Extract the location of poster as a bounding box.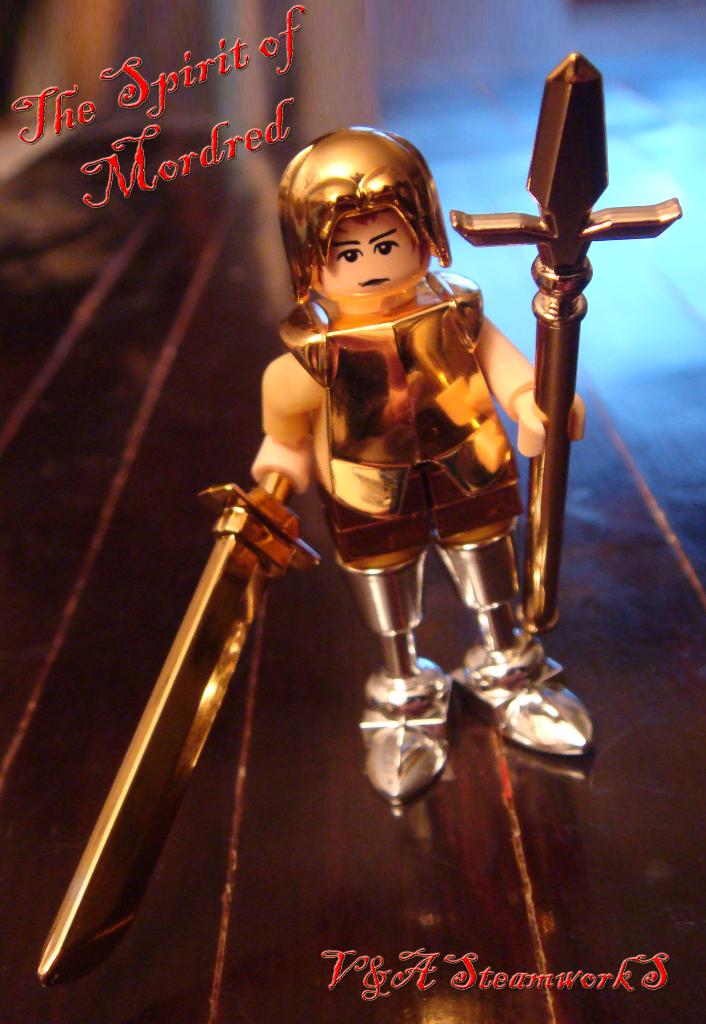
(x1=0, y1=1, x2=705, y2=1023).
